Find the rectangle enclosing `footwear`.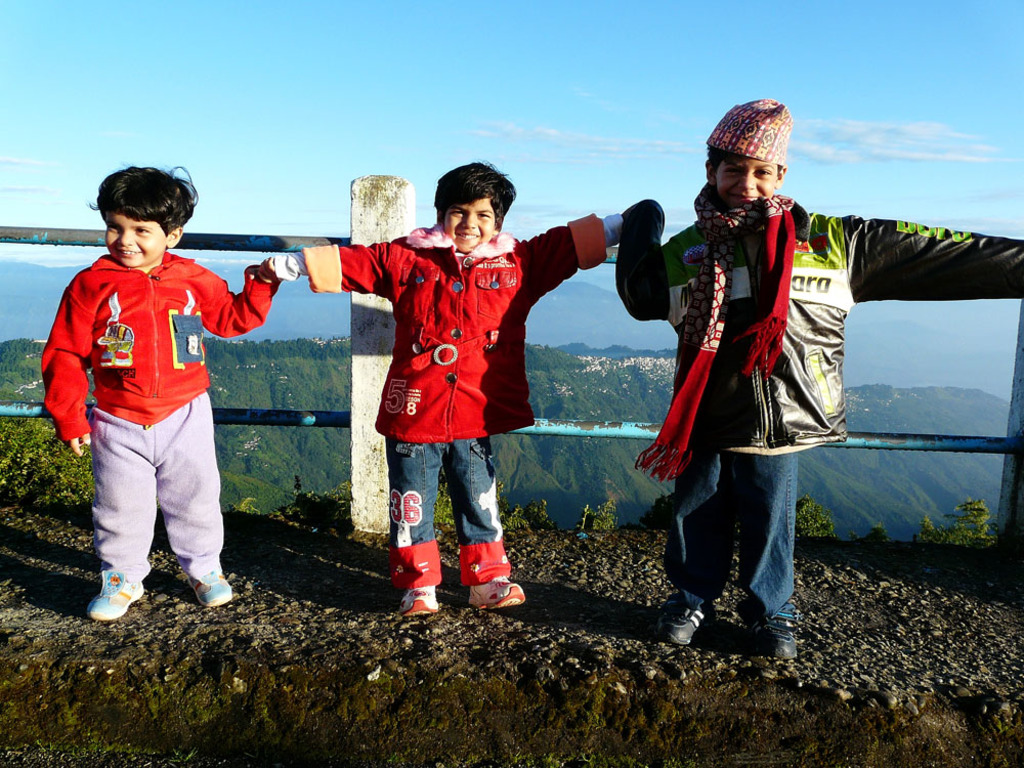
658, 600, 710, 643.
